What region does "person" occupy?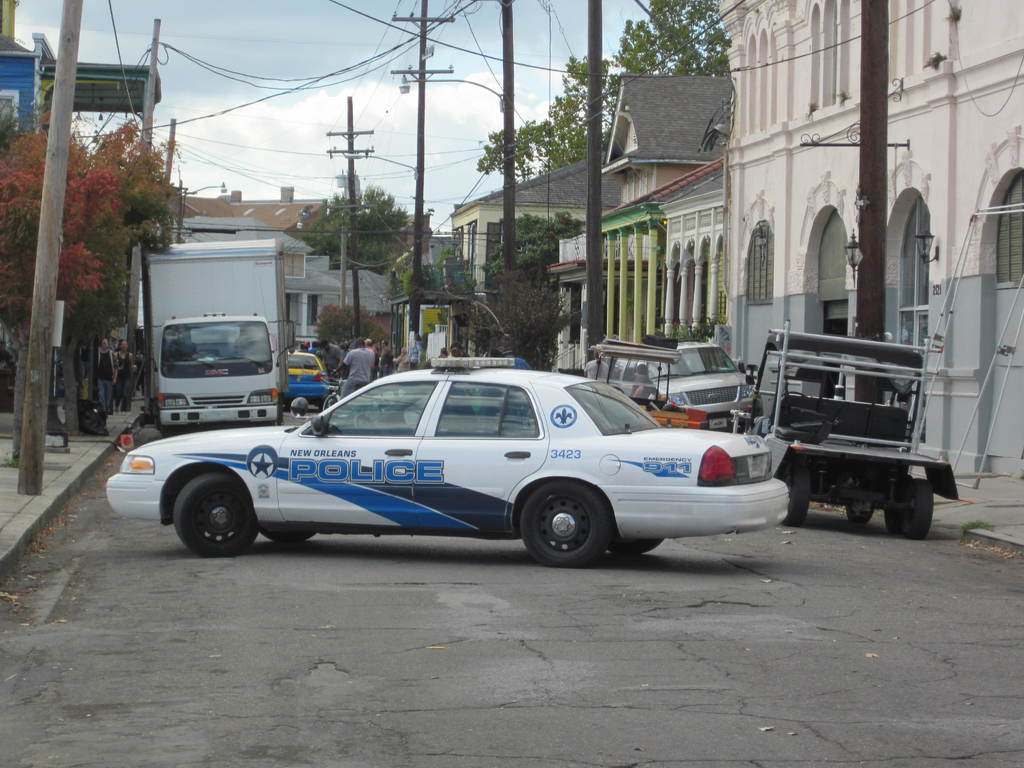
bbox=[113, 340, 135, 417].
